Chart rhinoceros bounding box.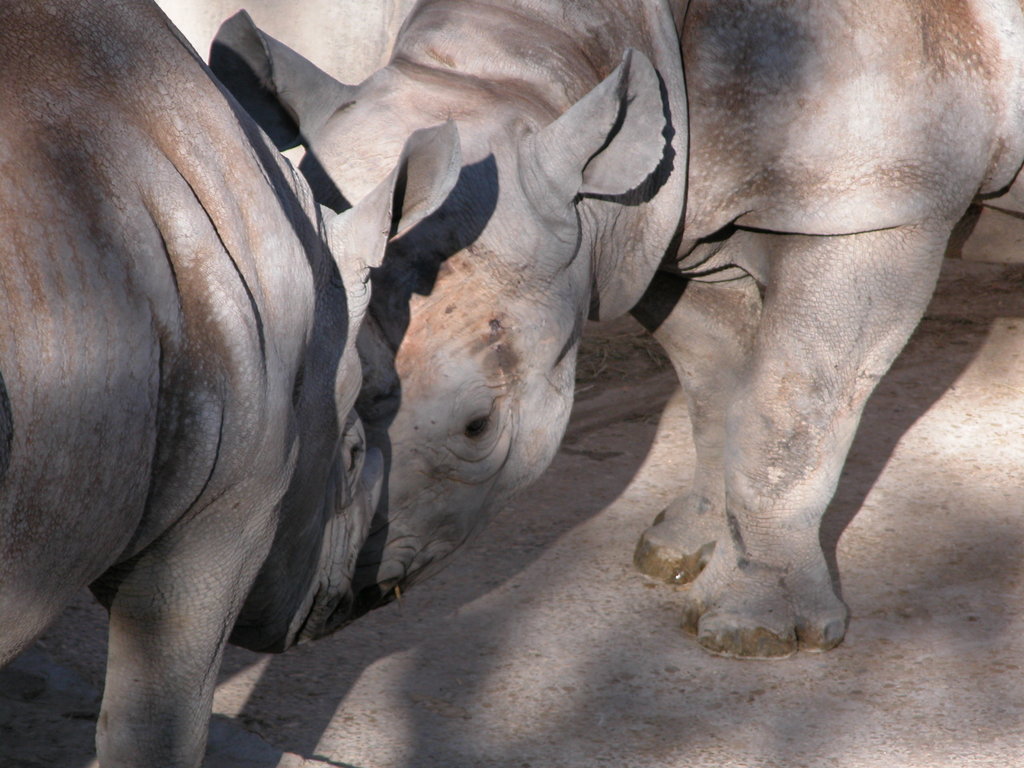
Charted: x1=204 y1=0 x2=1023 y2=660.
